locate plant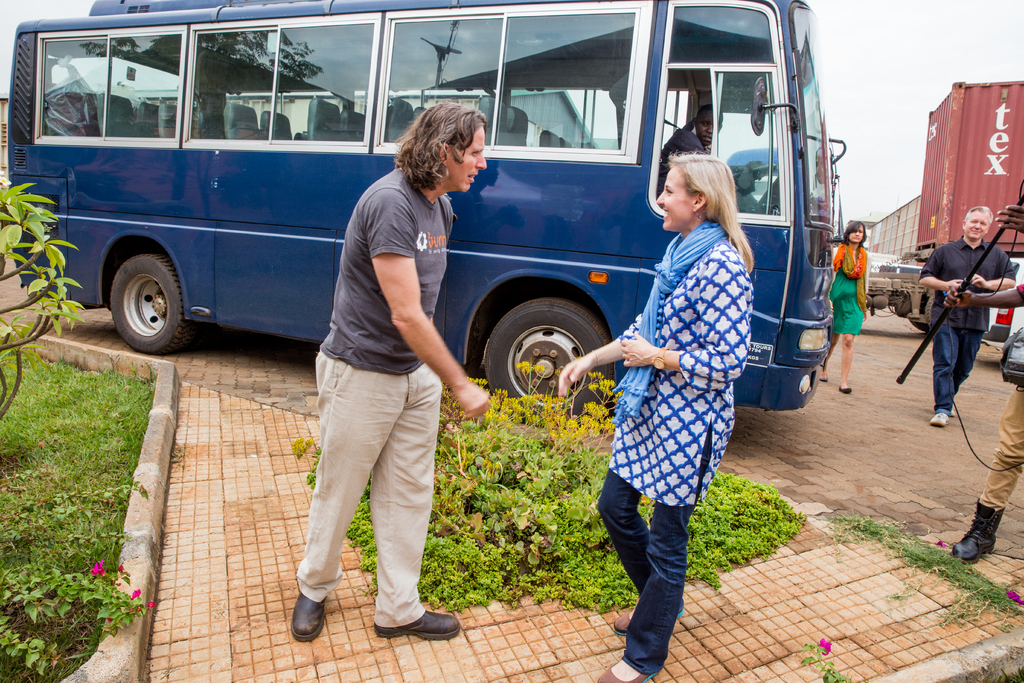
Rect(801, 634, 860, 682)
